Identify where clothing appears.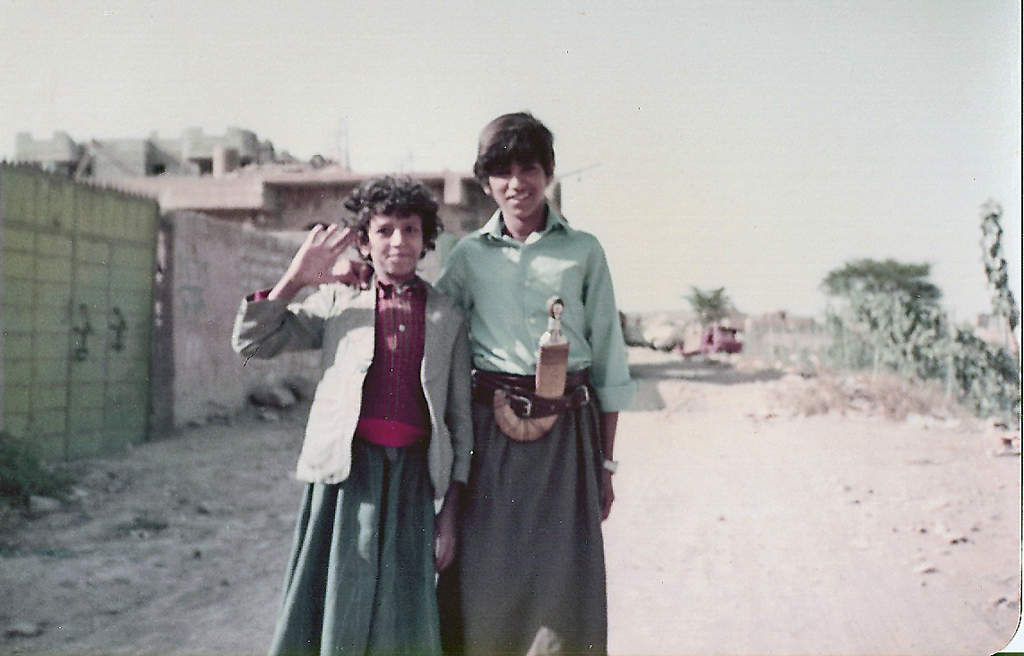
Appears at detection(445, 176, 633, 628).
